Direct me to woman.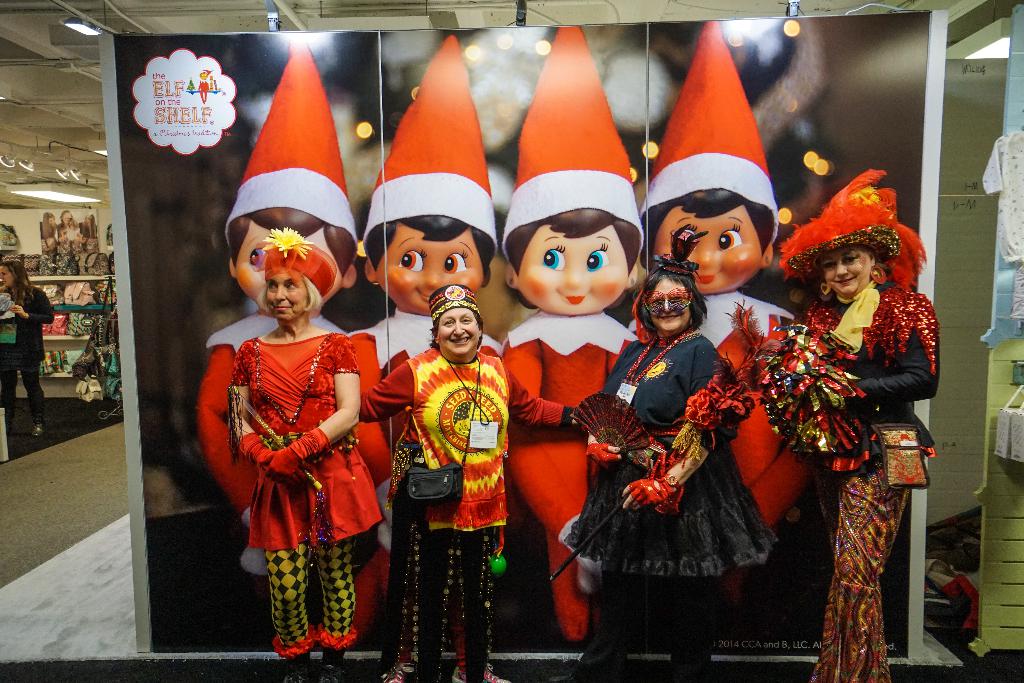
Direction: 353, 283, 601, 682.
